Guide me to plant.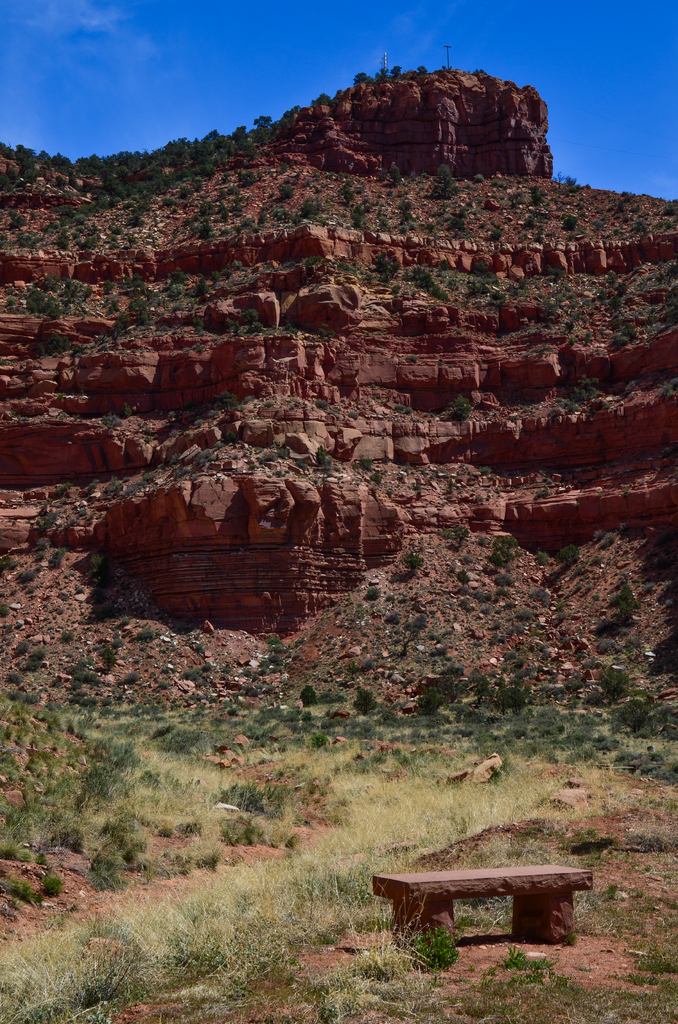
Guidance: 85, 478, 97, 490.
